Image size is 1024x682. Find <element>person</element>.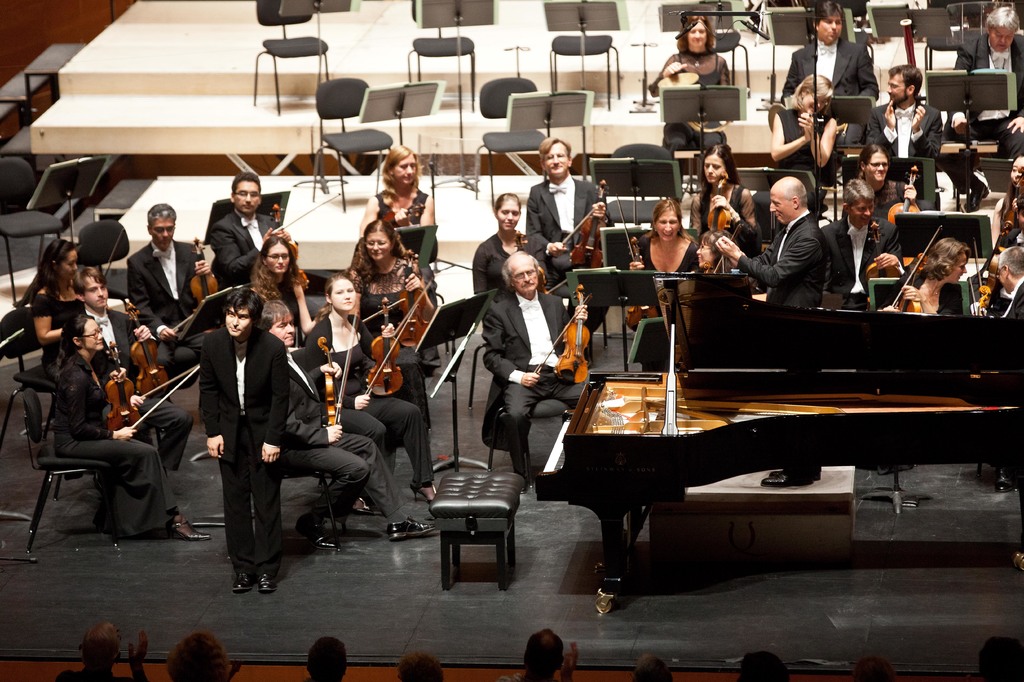
979,638,1023,681.
